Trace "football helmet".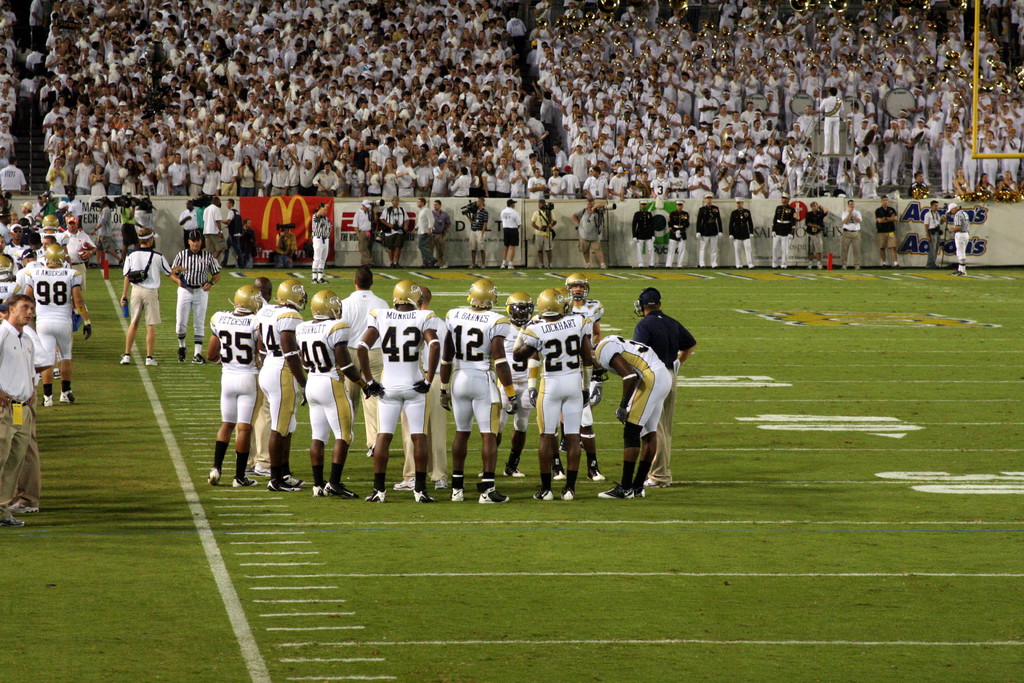
Traced to detection(46, 248, 65, 265).
